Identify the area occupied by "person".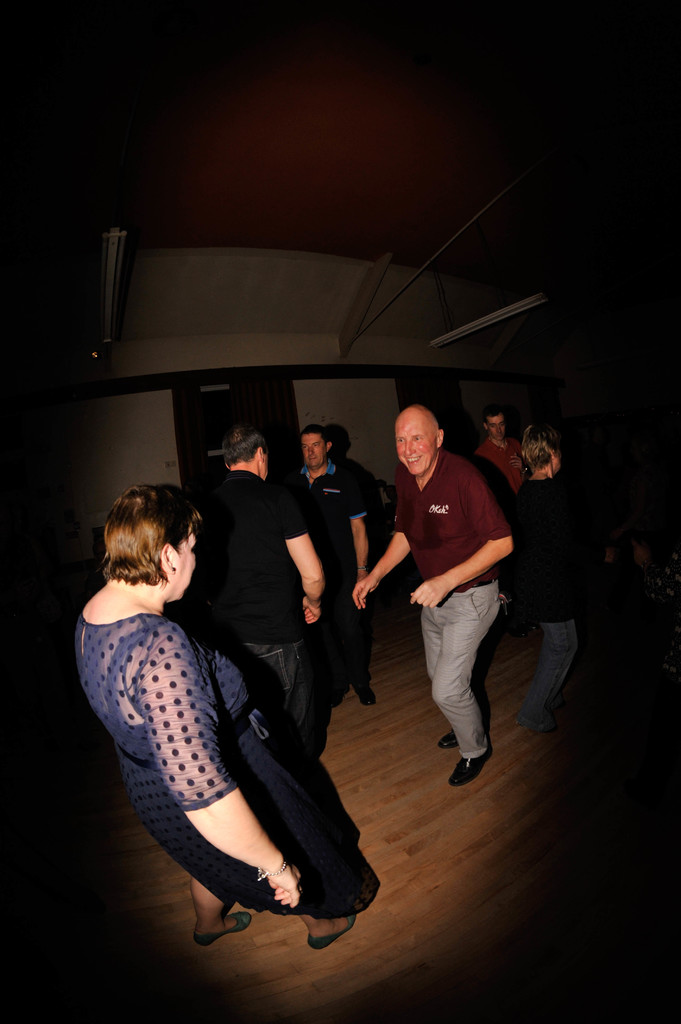
Area: {"left": 506, "top": 417, "right": 614, "bottom": 740}.
